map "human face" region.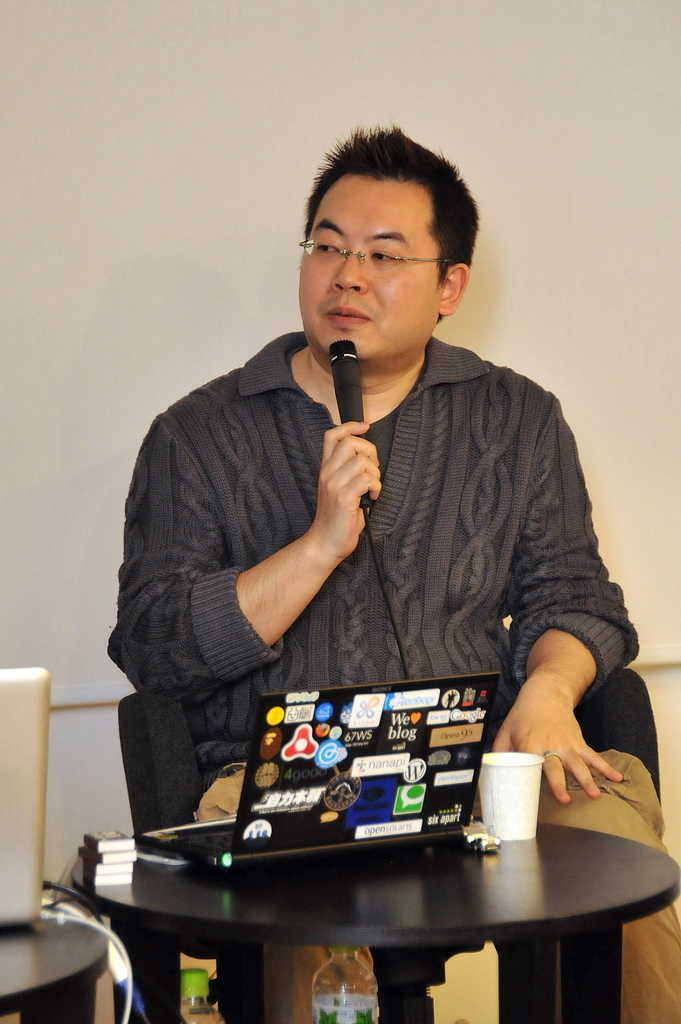
Mapped to [left=301, top=171, right=438, bottom=362].
